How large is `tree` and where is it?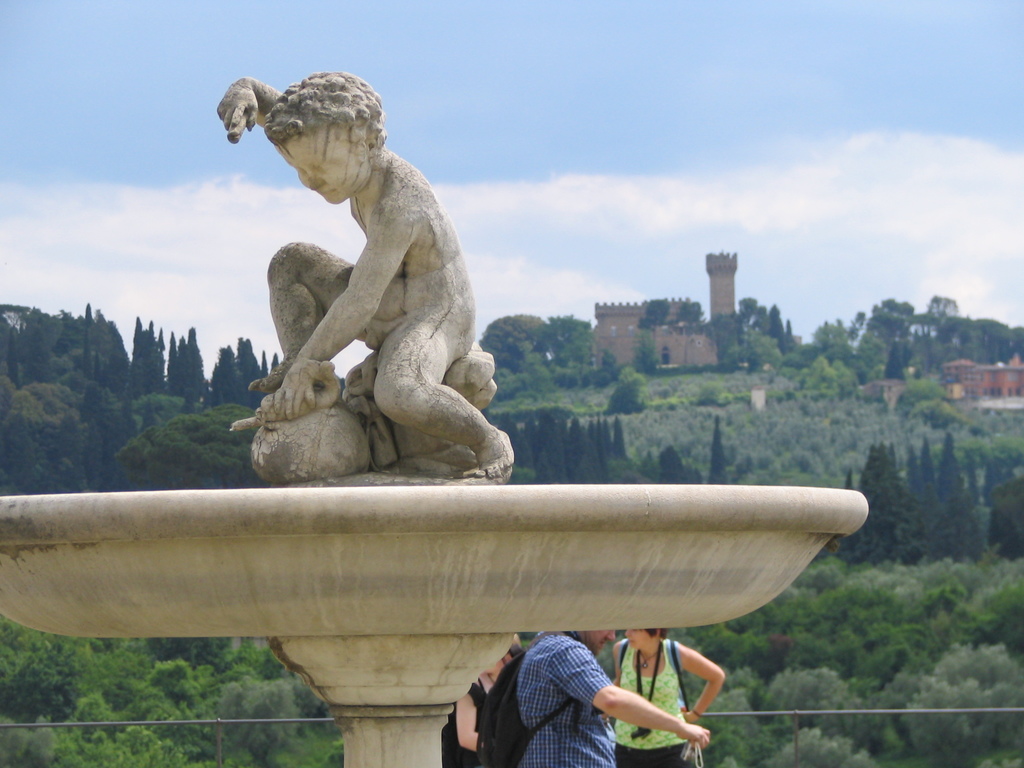
Bounding box: select_region(86, 300, 282, 418).
